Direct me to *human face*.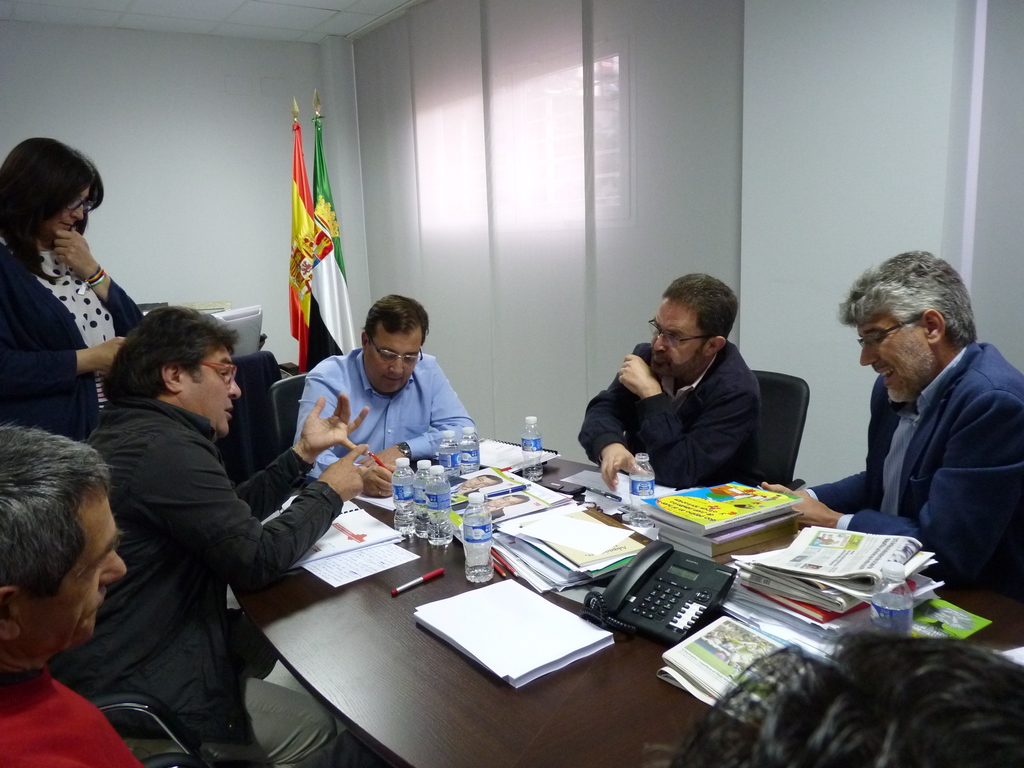
Direction: region(365, 335, 417, 395).
